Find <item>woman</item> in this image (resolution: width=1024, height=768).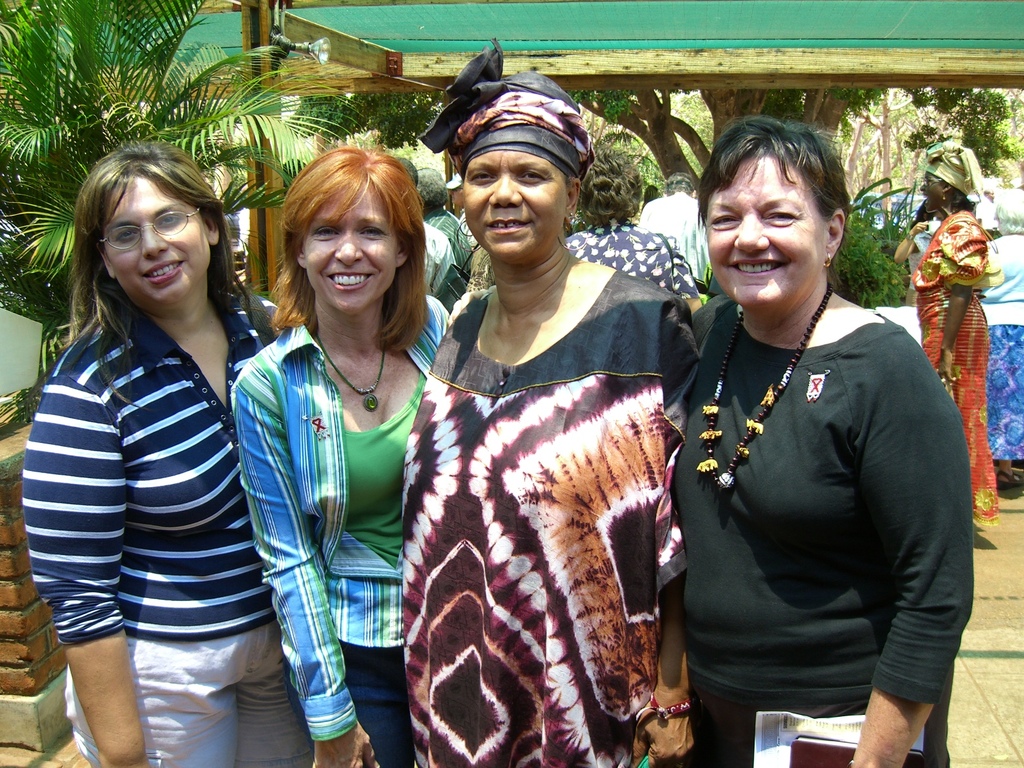
{"x1": 899, "y1": 198, "x2": 961, "y2": 280}.
